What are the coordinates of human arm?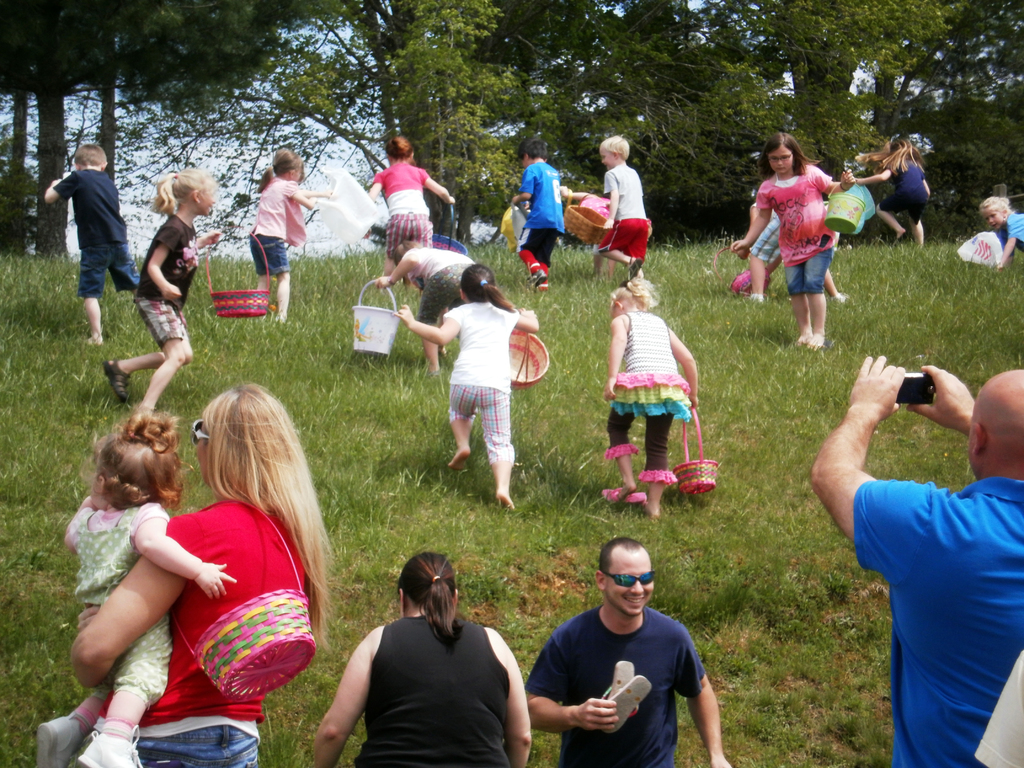
<region>662, 316, 702, 410</region>.
